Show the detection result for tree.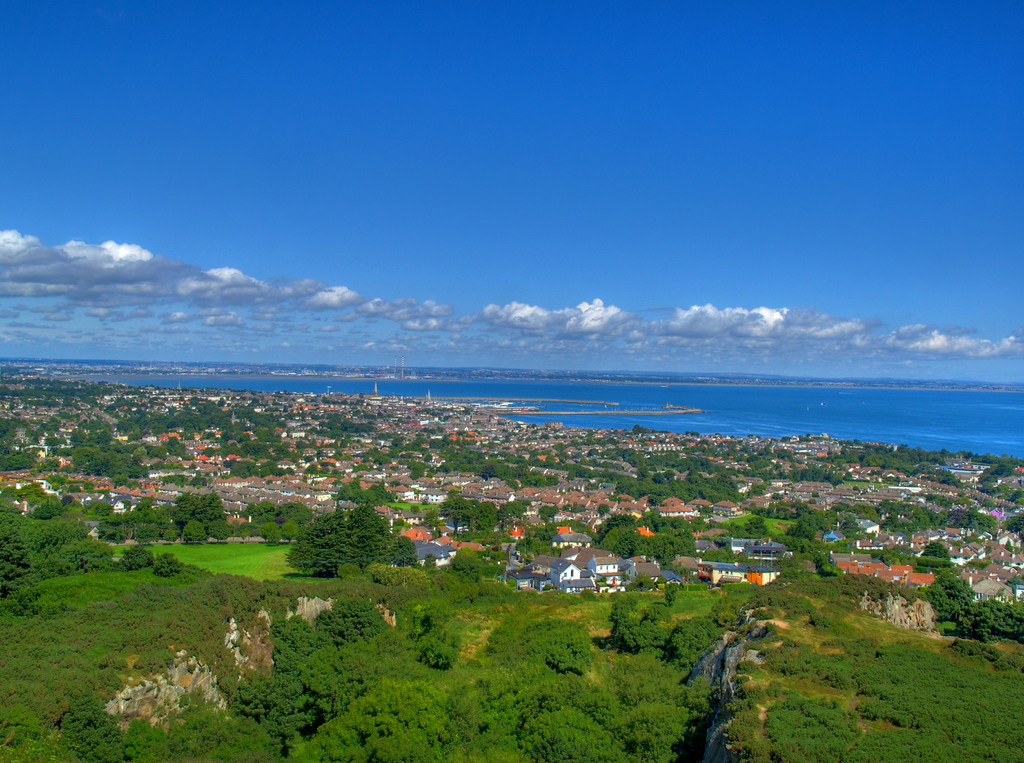
766:492:782:501.
